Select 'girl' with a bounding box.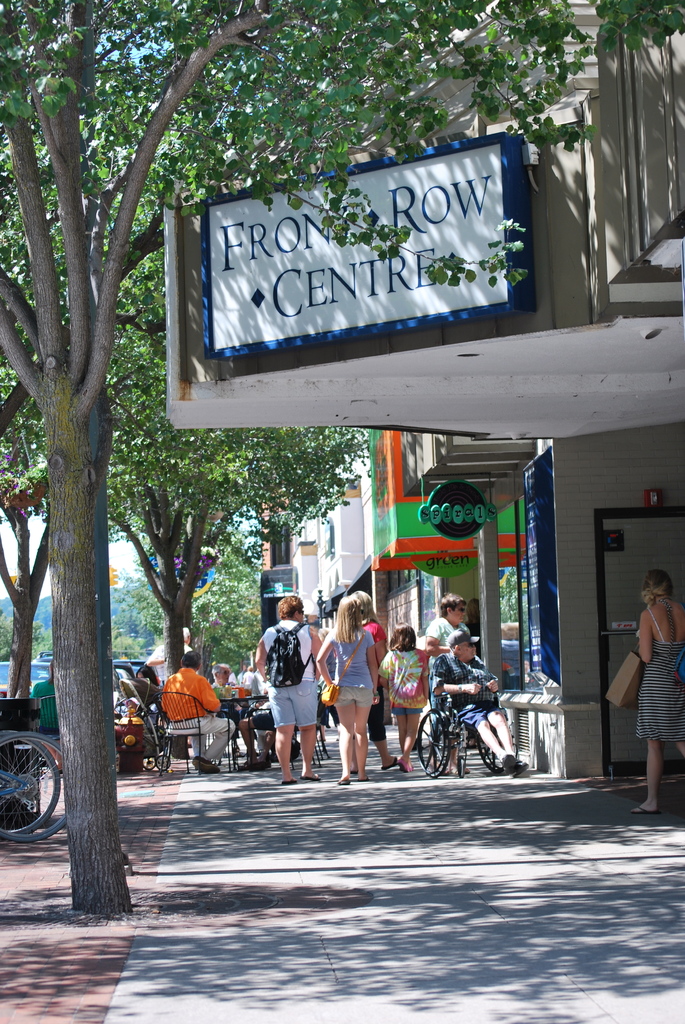
pyautogui.locateOnScreen(375, 620, 430, 776).
